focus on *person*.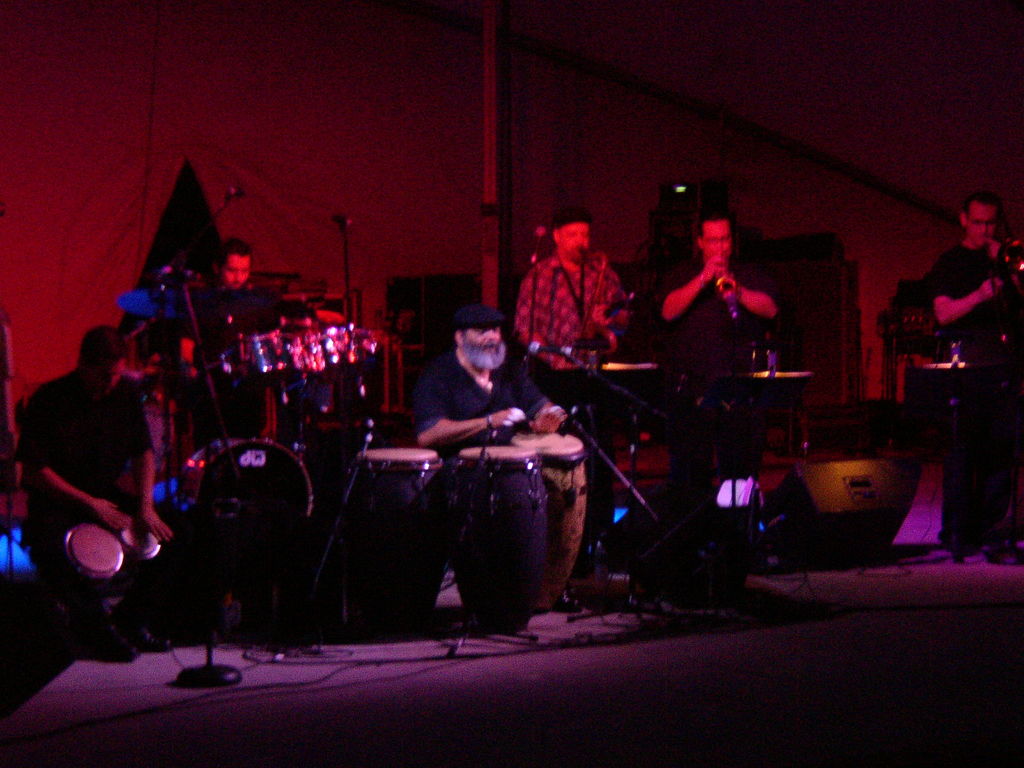
Focused at detection(927, 191, 1023, 572).
